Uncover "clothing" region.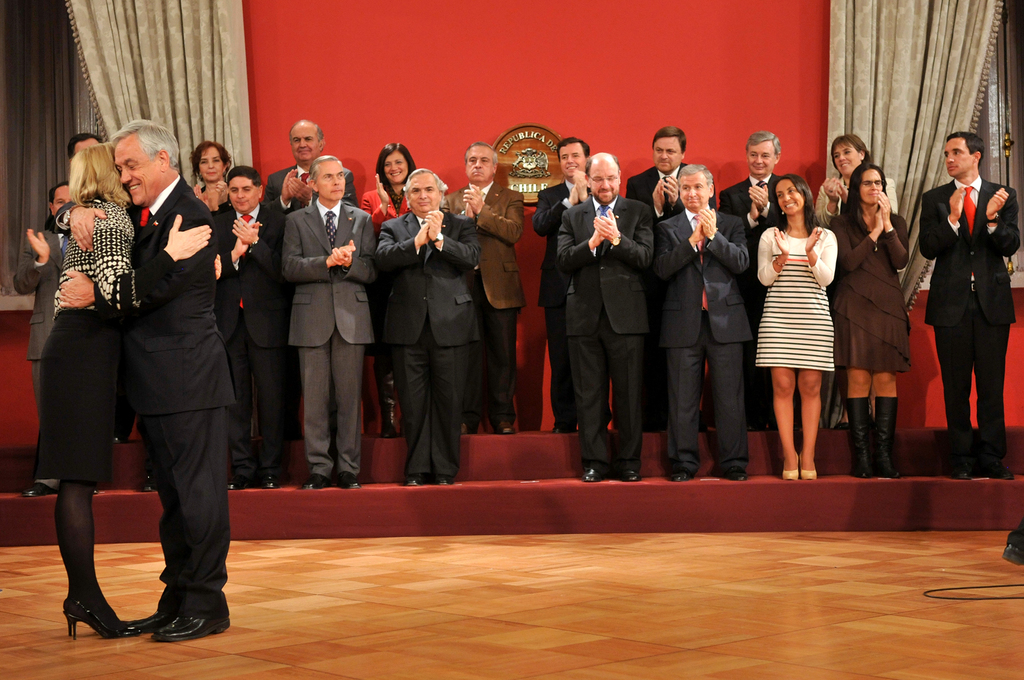
Uncovered: <bbox>653, 206, 754, 469</bbox>.
